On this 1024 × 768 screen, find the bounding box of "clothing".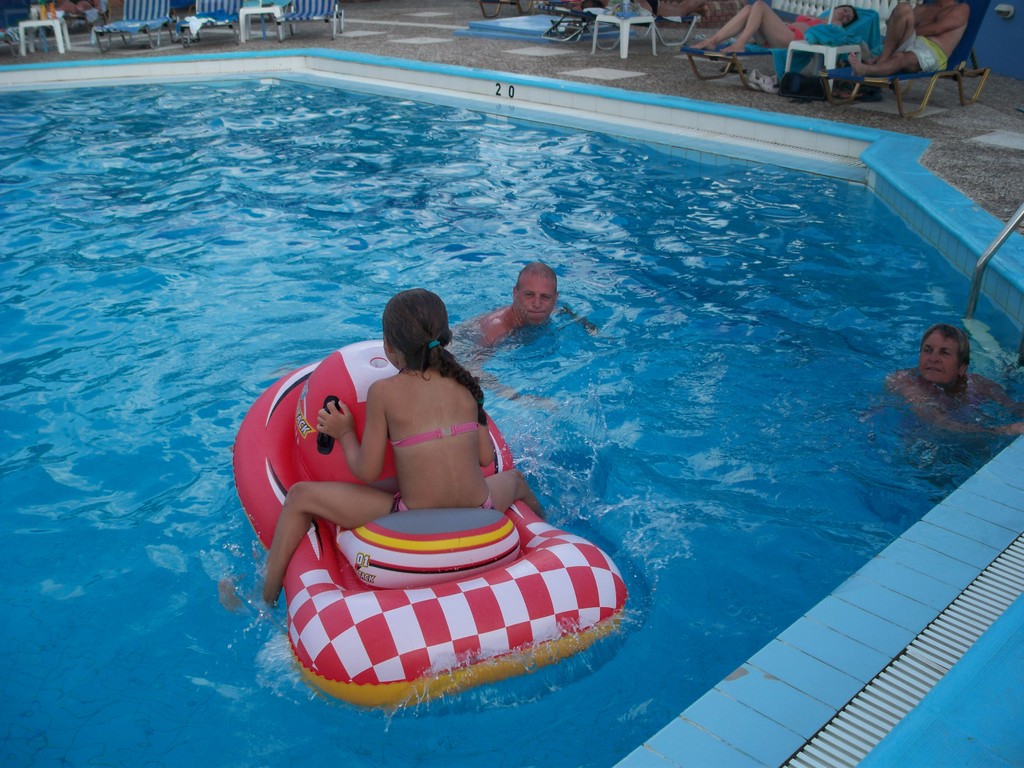
Bounding box: (left=387, top=417, right=476, bottom=451).
